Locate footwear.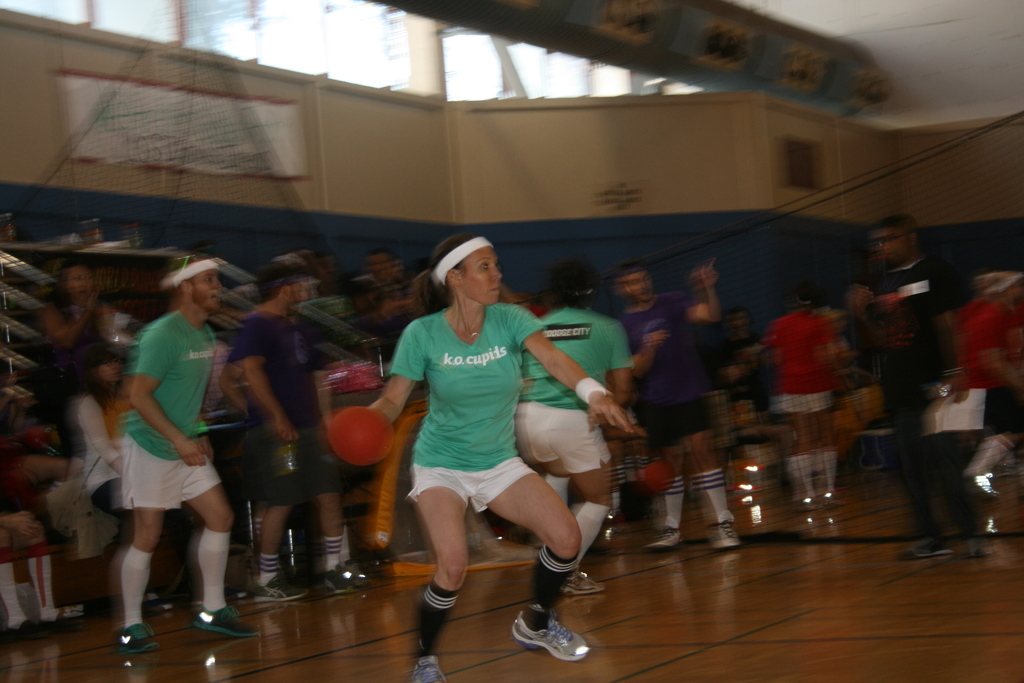
Bounding box: left=0, top=616, right=39, bottom=638.
